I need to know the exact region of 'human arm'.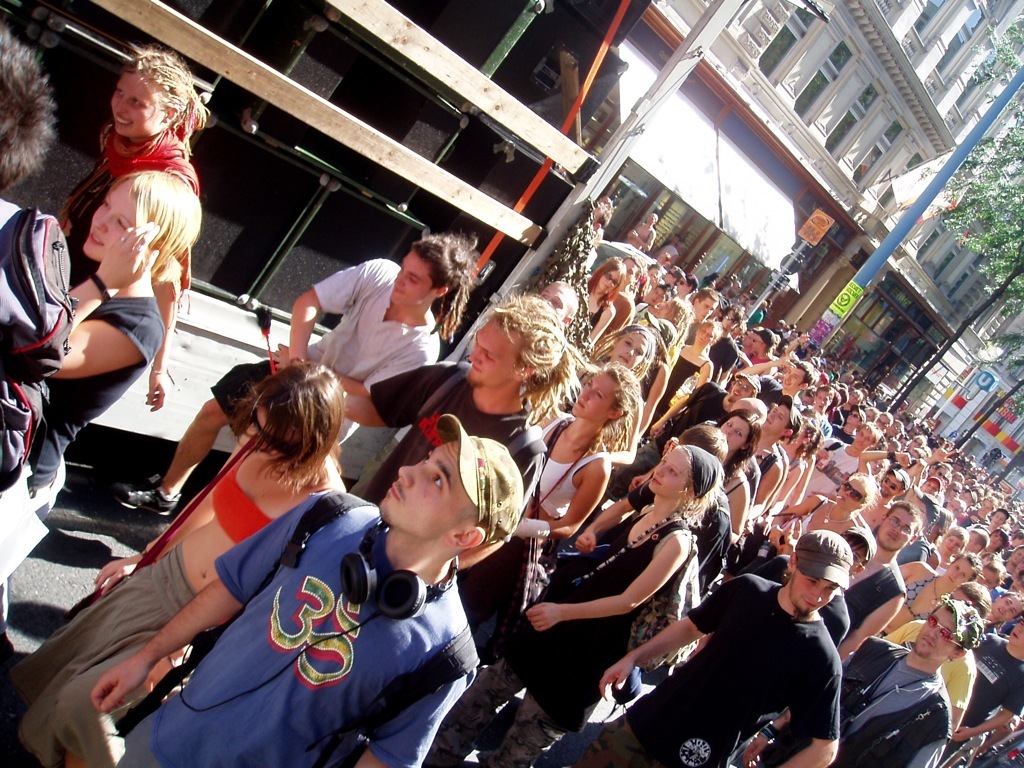
Region: bbox(622, 230, 656, 252).
